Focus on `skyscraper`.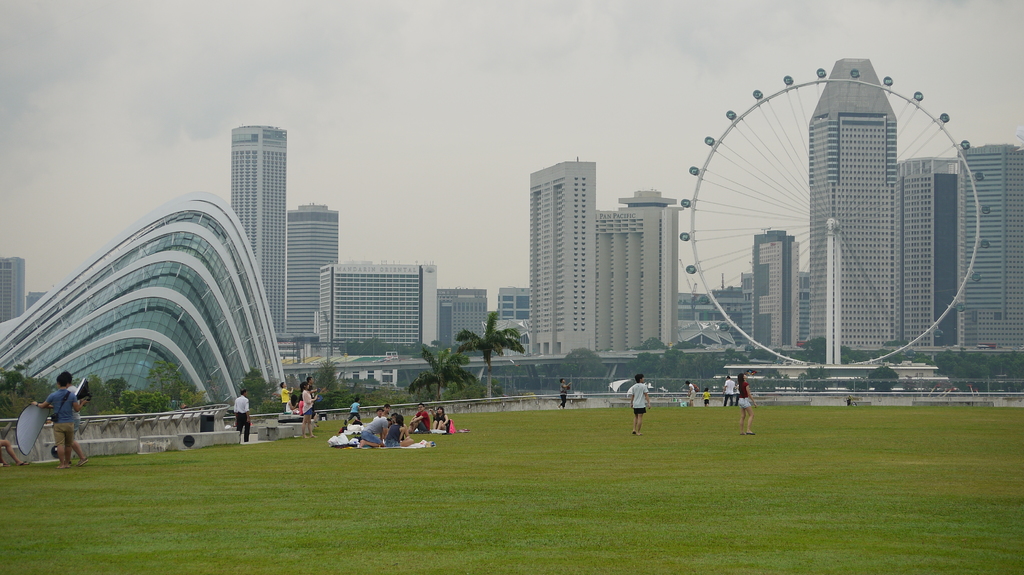
Focused at <box>498,283,533,335</box>.
